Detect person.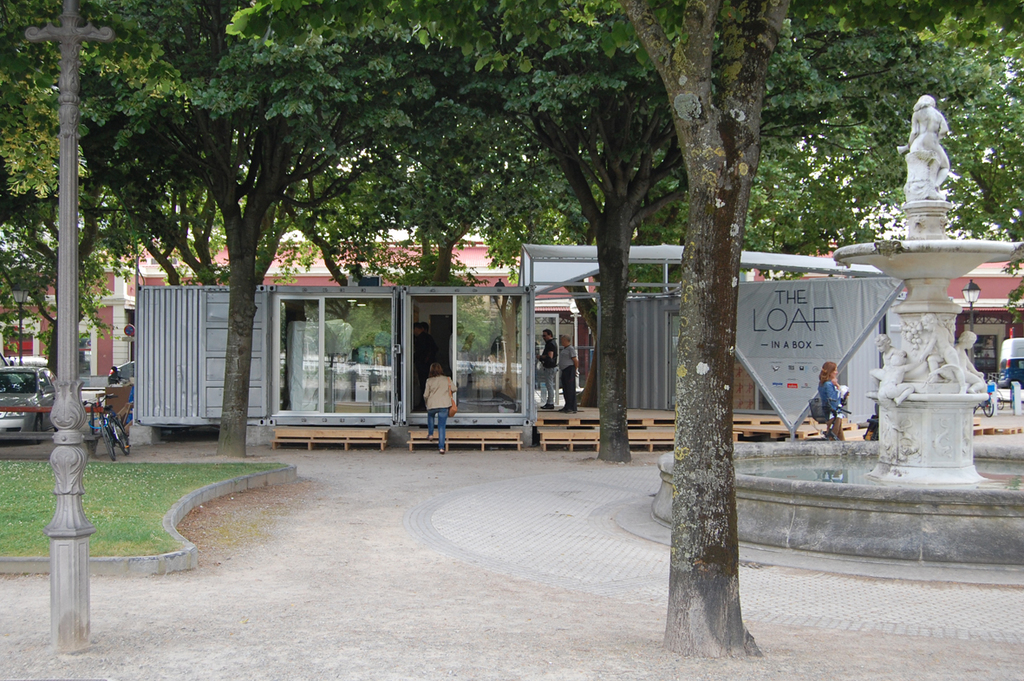
Detected at crop(912, 310, 968, 394).
